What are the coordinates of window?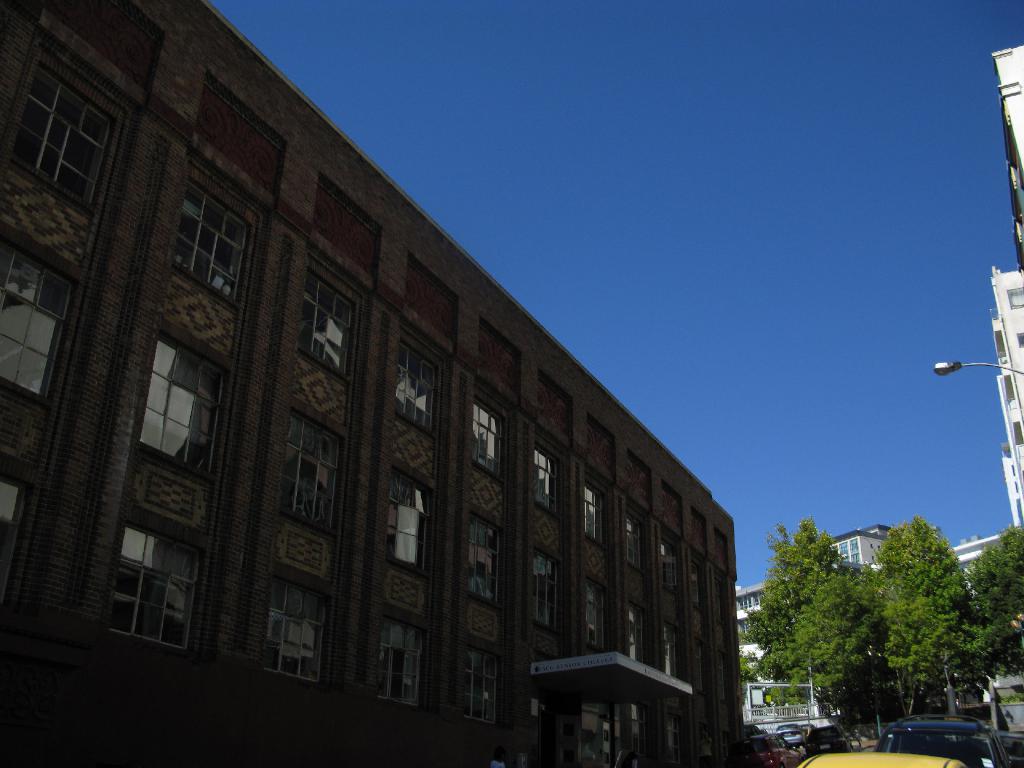
left=260, top=572, right=335, bottom=689.
